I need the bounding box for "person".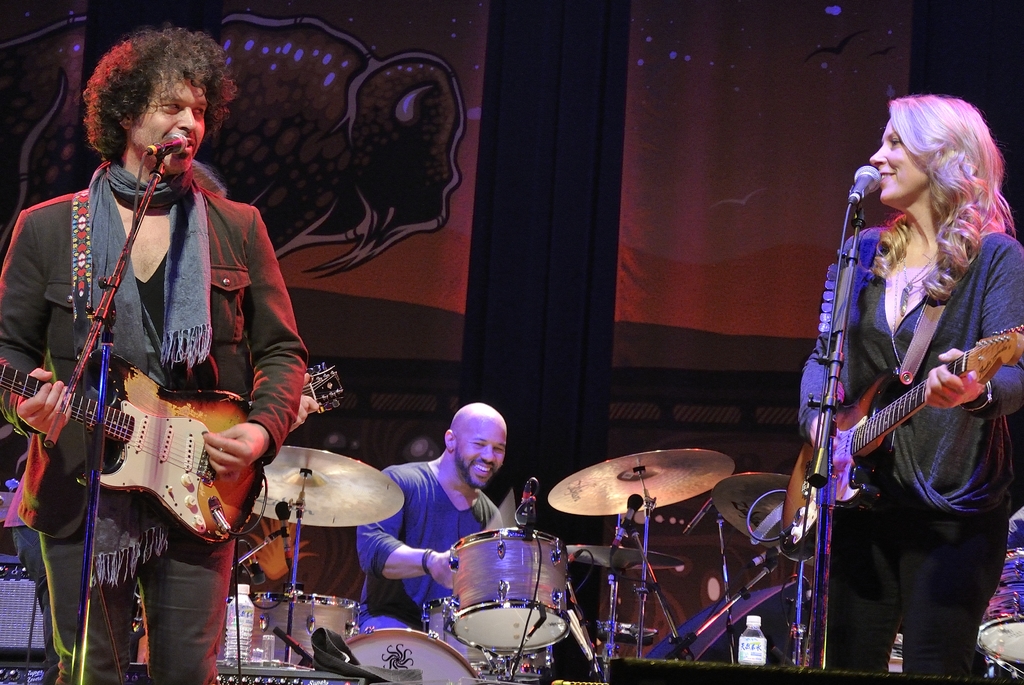
Here it is: BBox(0, 24, 309, 684).
